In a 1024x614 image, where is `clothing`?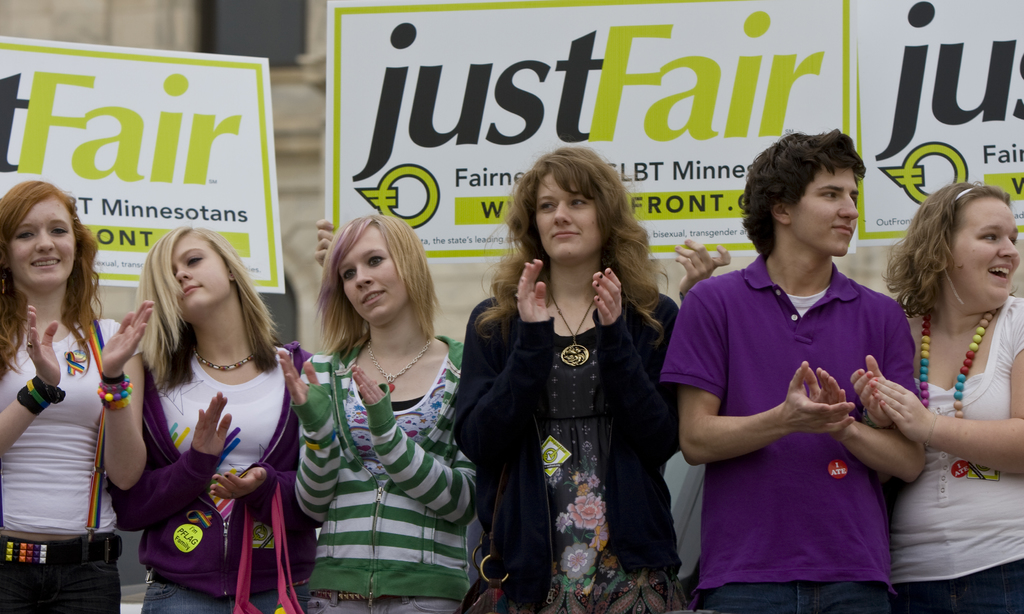
x1=886, y1=281, x2=1023, y2=613.
